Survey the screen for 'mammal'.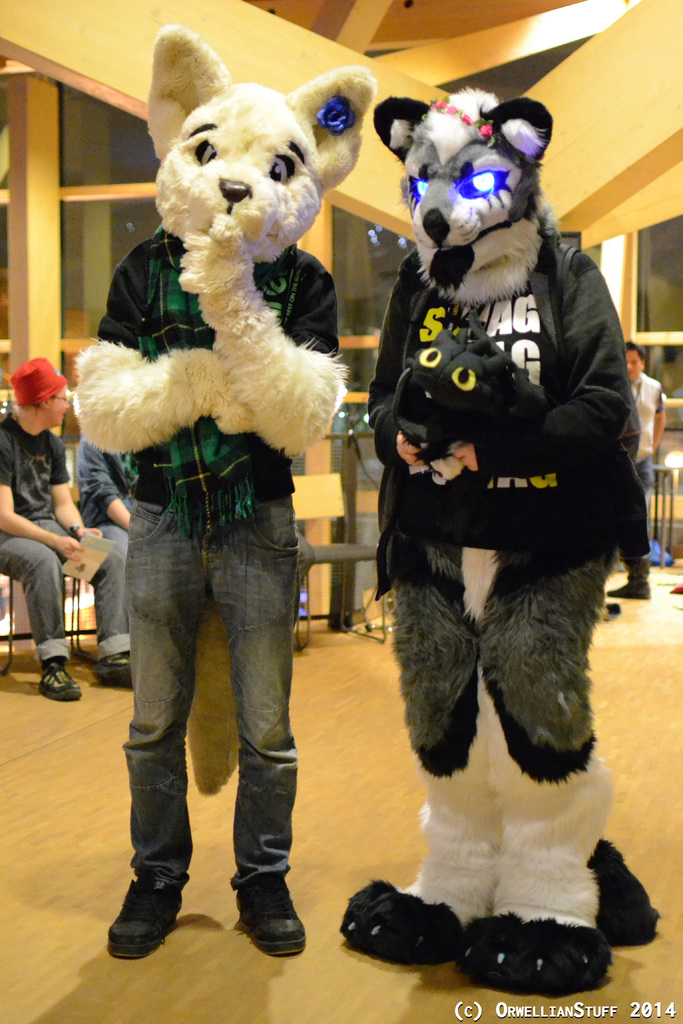
Survey found: <box>76,429,142,561</box>.
